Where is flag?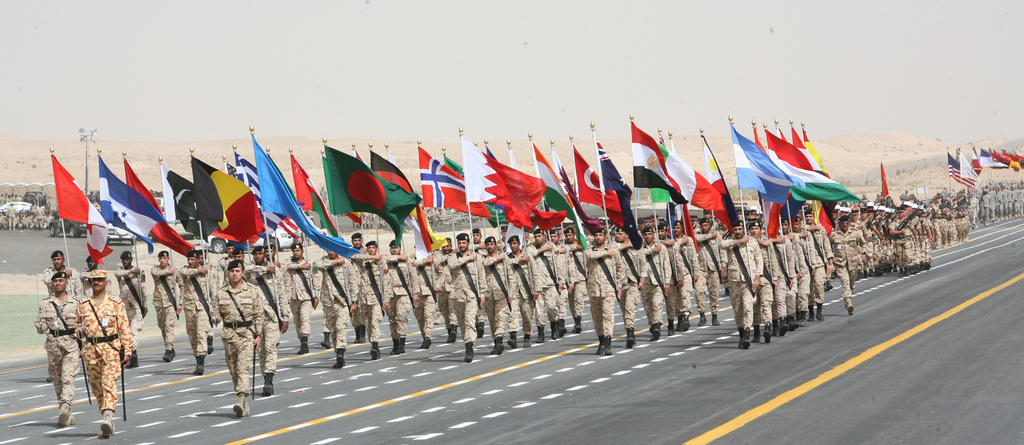
[left=570, top=145, right=625, bottom=226].
